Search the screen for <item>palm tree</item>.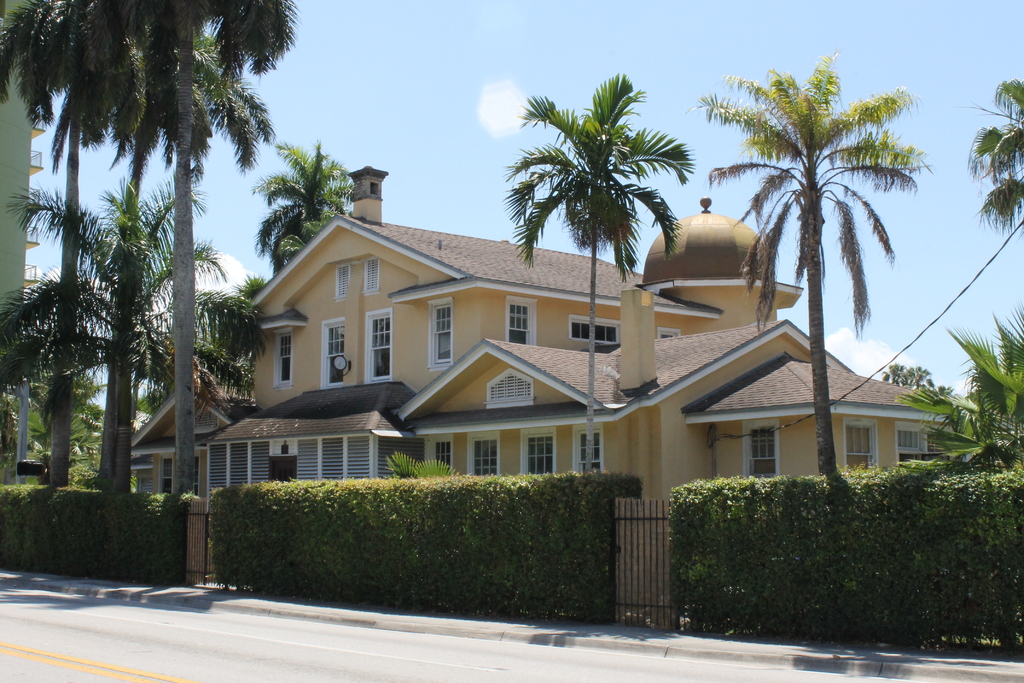
Found at [534,71,670,536].
